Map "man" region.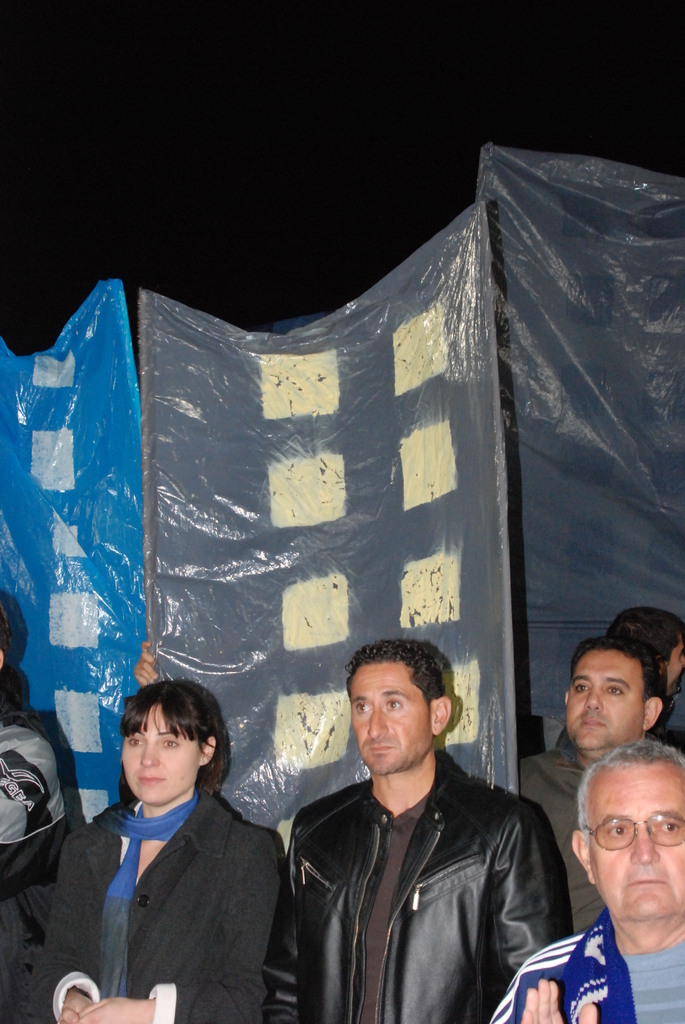
Mapped to [264, 640, 571, 1023].
